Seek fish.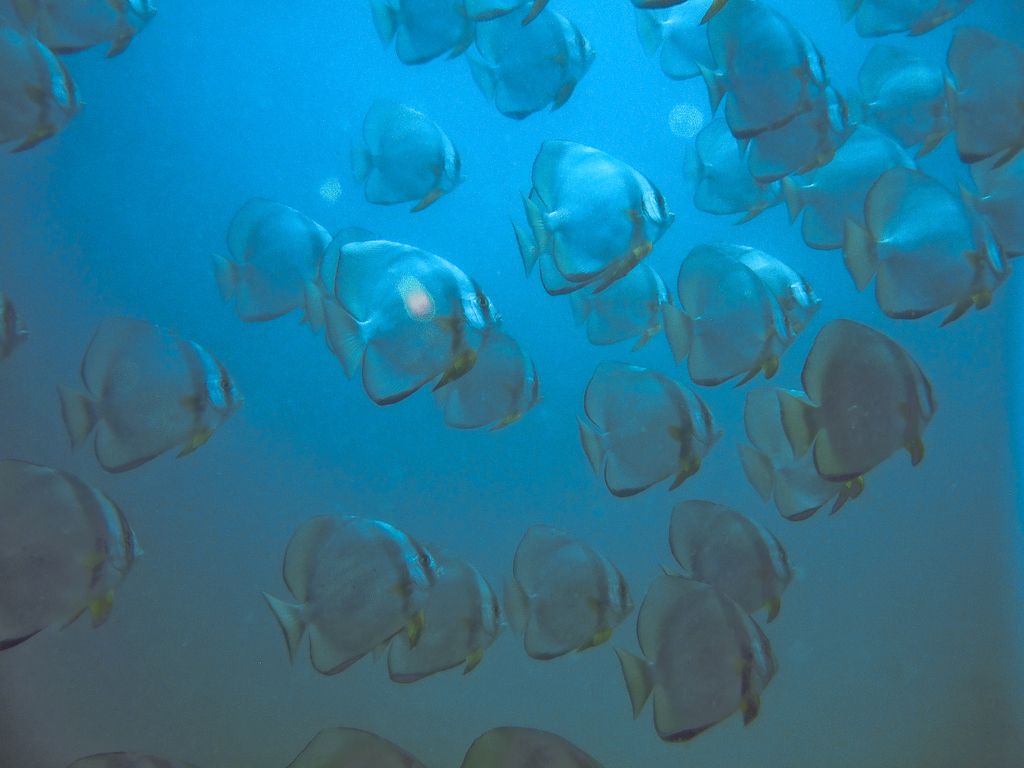
locate(207, 197, 345, 331).
